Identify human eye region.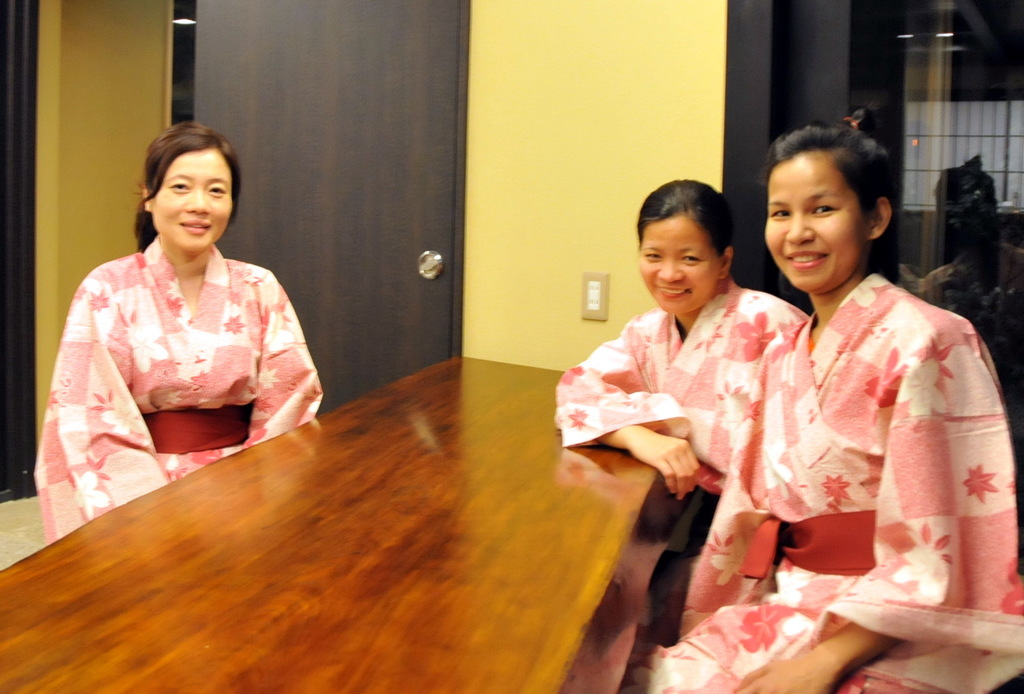
Region: (167,178,187,193).
